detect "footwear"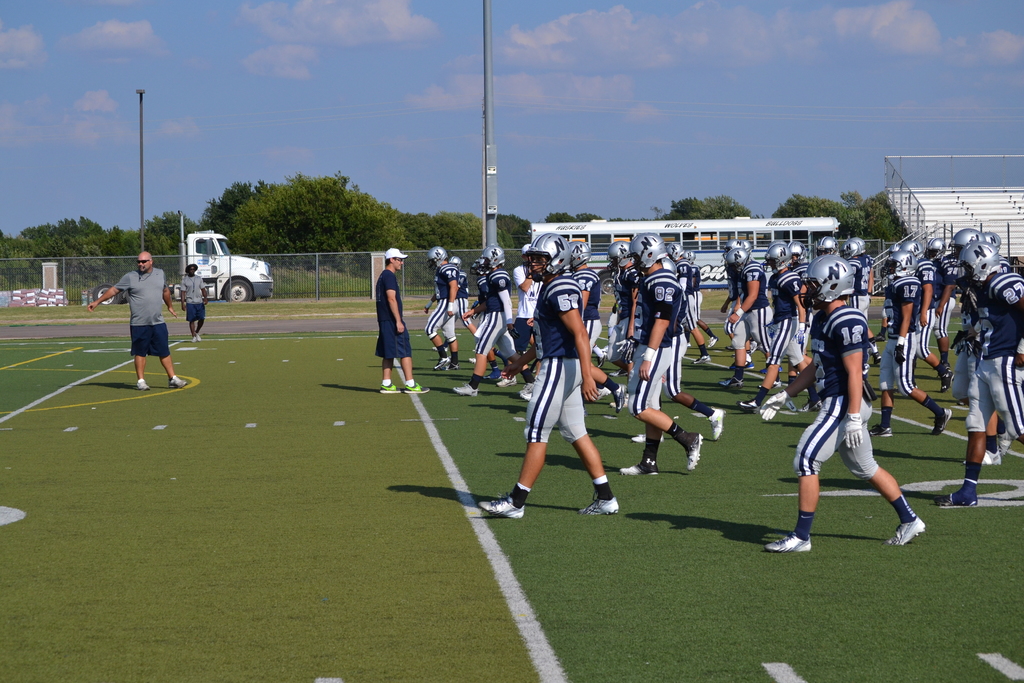
(614, 386, 627, 415)
